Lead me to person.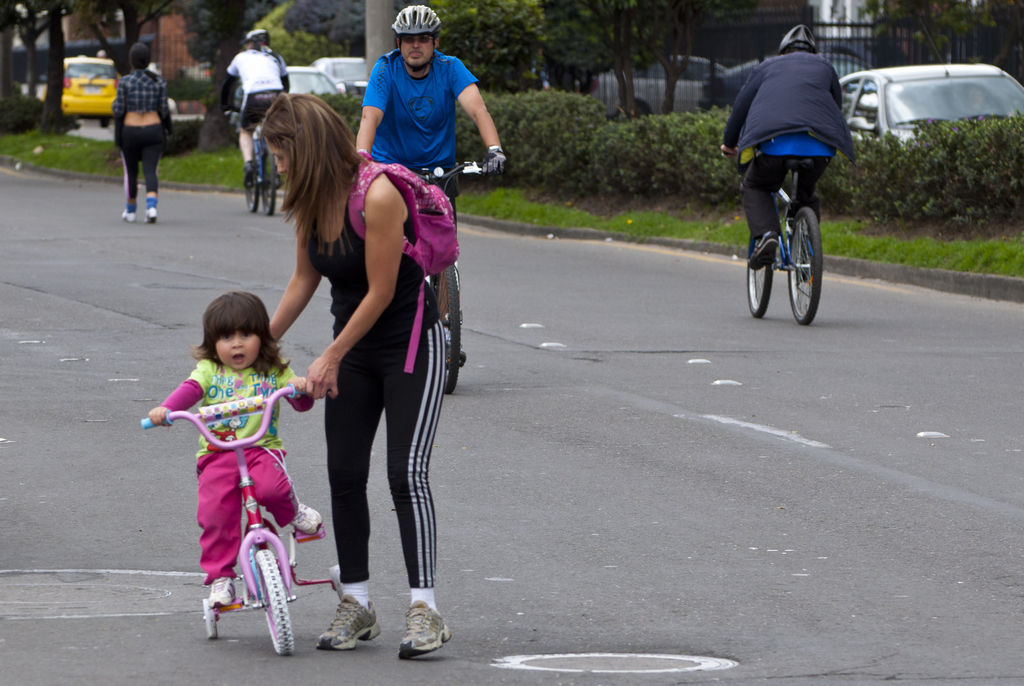
Lead to region(145, 291, 325, 615).
